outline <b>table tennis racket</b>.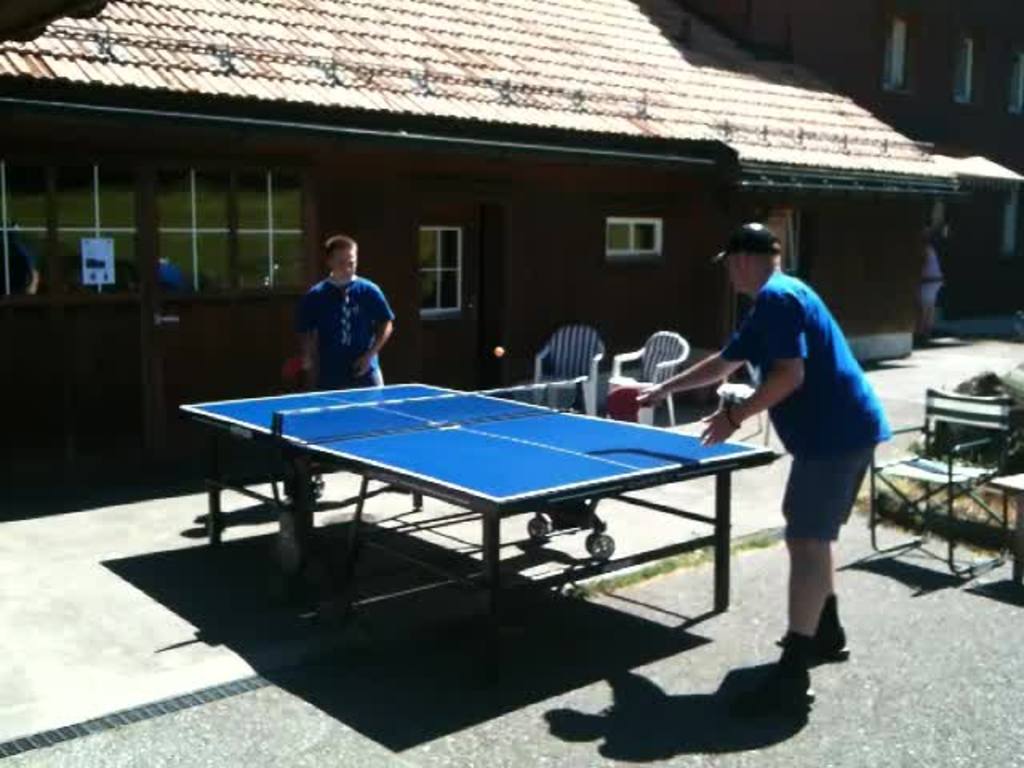
Outline: x1=600 y1=386 x2=659 y2=418.
